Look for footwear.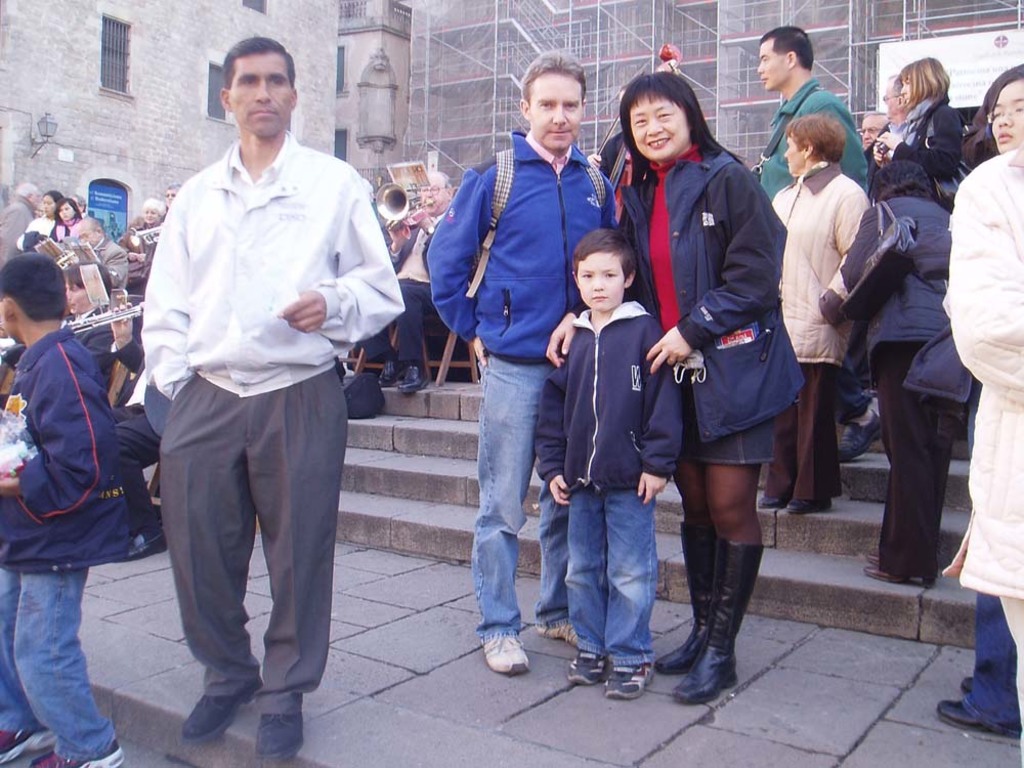
Found: rect(394, 365, 433, 397).
